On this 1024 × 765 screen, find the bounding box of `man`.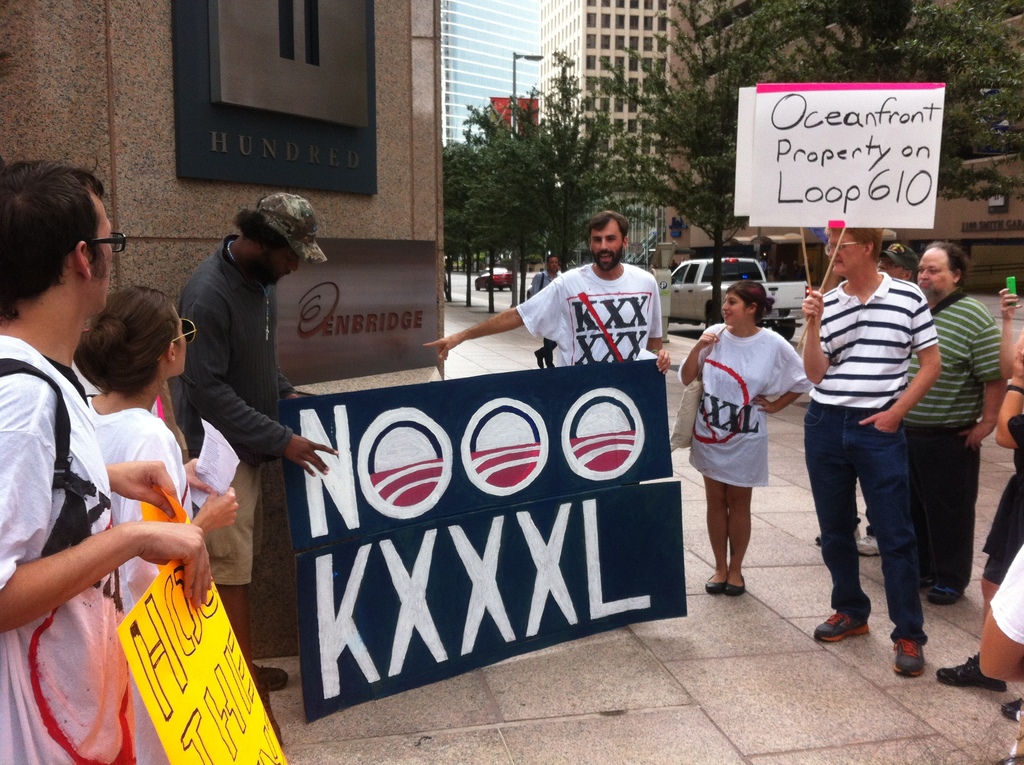
Bounding box: x1=177 y1=186 x2=348 y2=686.
